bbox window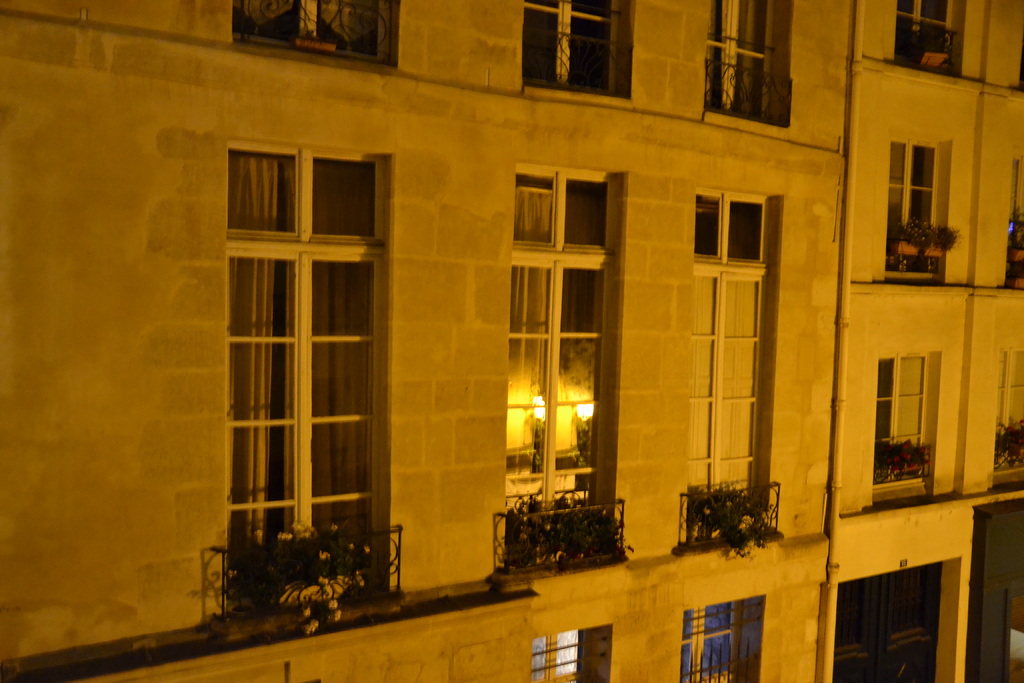
BBox(522, 0, 628, 105)
